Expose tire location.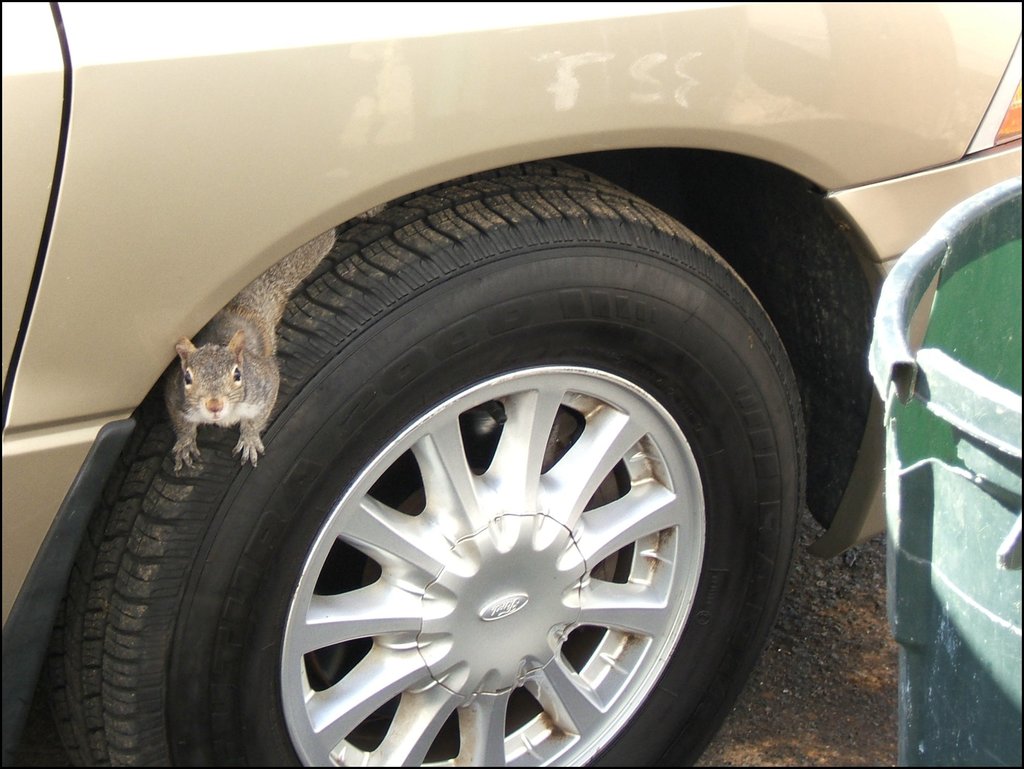
Exposed at [132, 150, 868, 763].
